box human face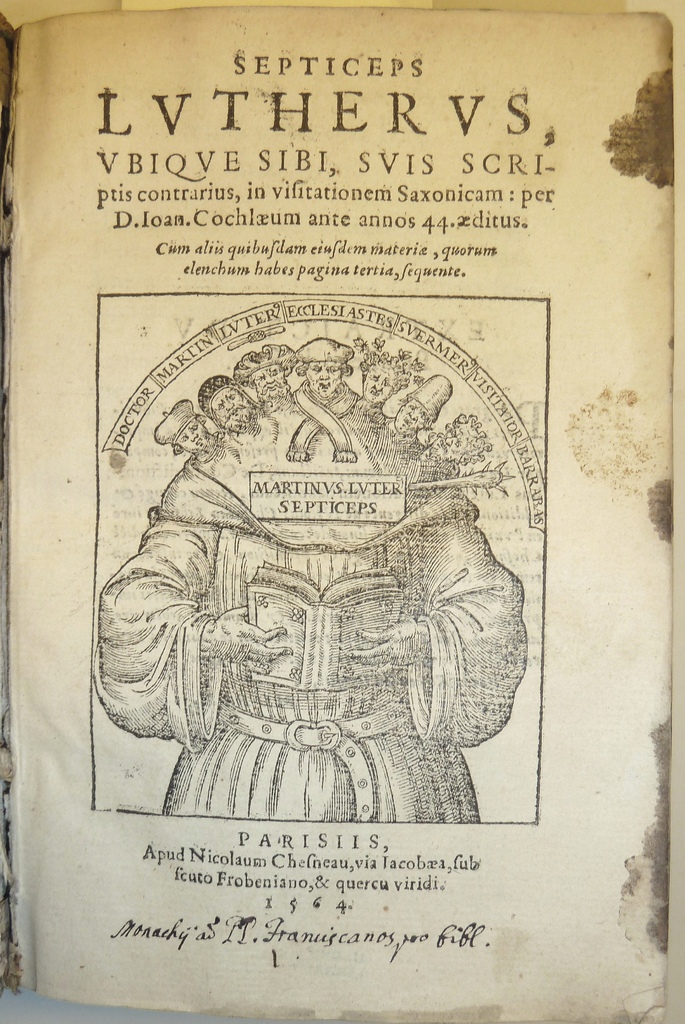
bbox=(219, 393, 242, 417)
